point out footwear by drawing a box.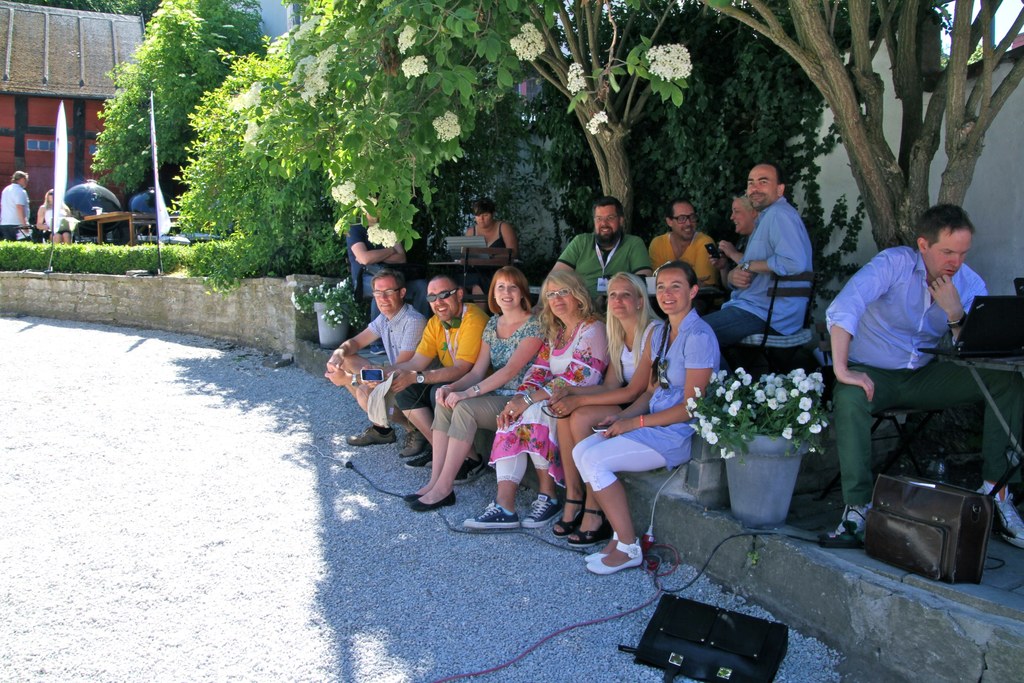
select_region(463, 500, 522, 527).
